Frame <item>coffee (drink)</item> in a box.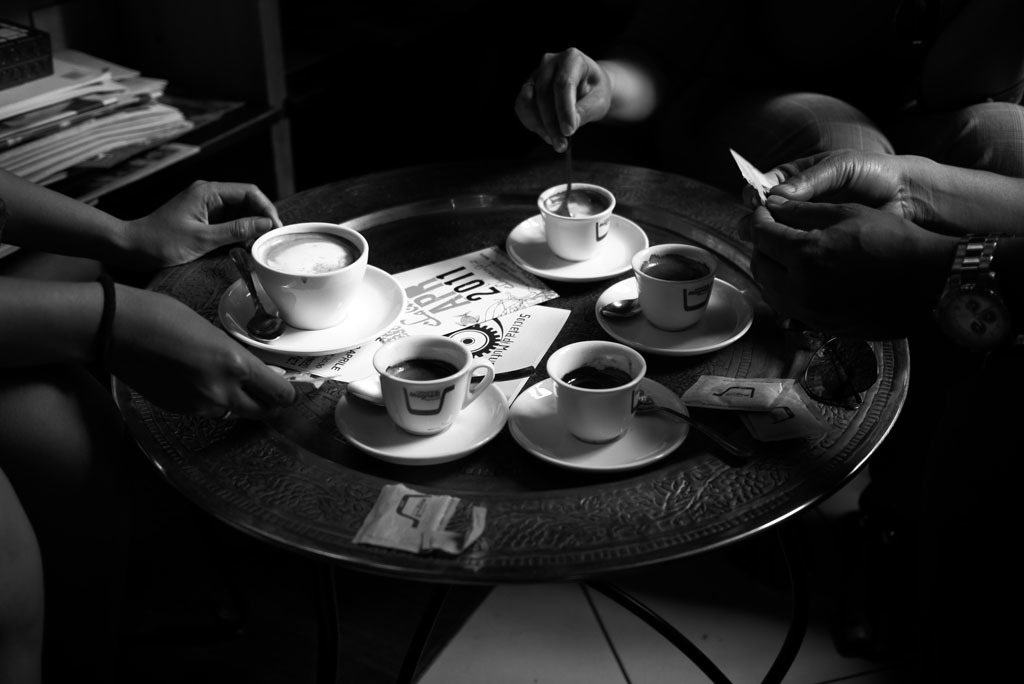
{"x1": 242, "y1": 226, "x2": 378, "y2": 336}.
